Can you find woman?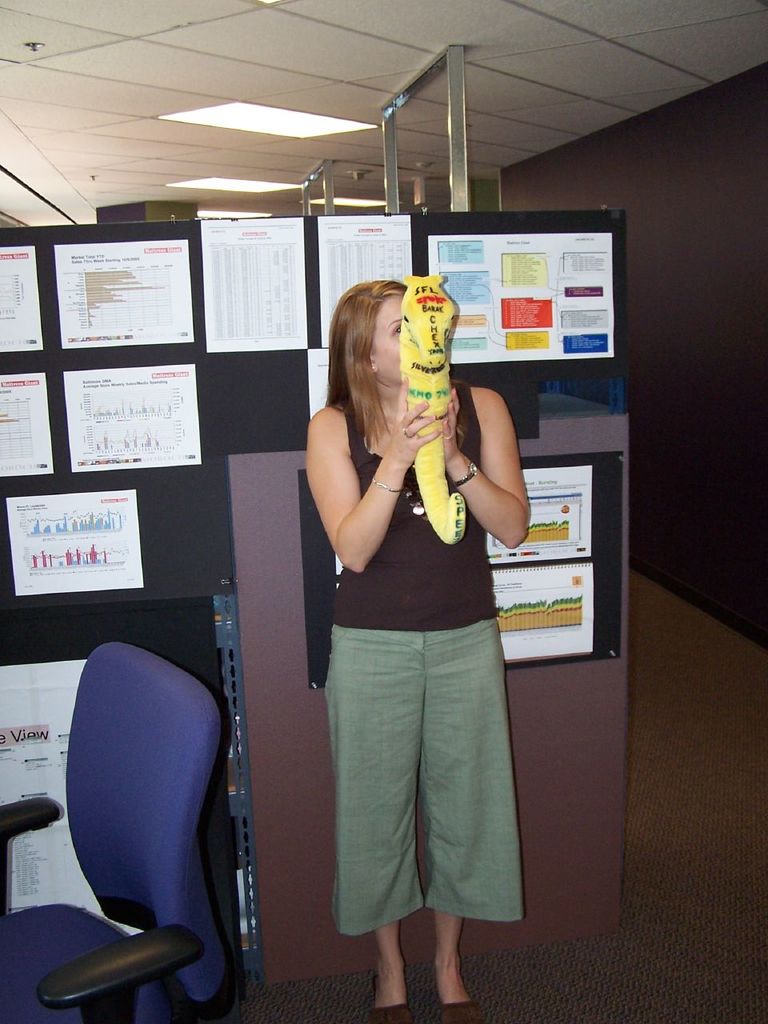
Yes, bounding box: l=294, t=279, r=541, b=1023.
